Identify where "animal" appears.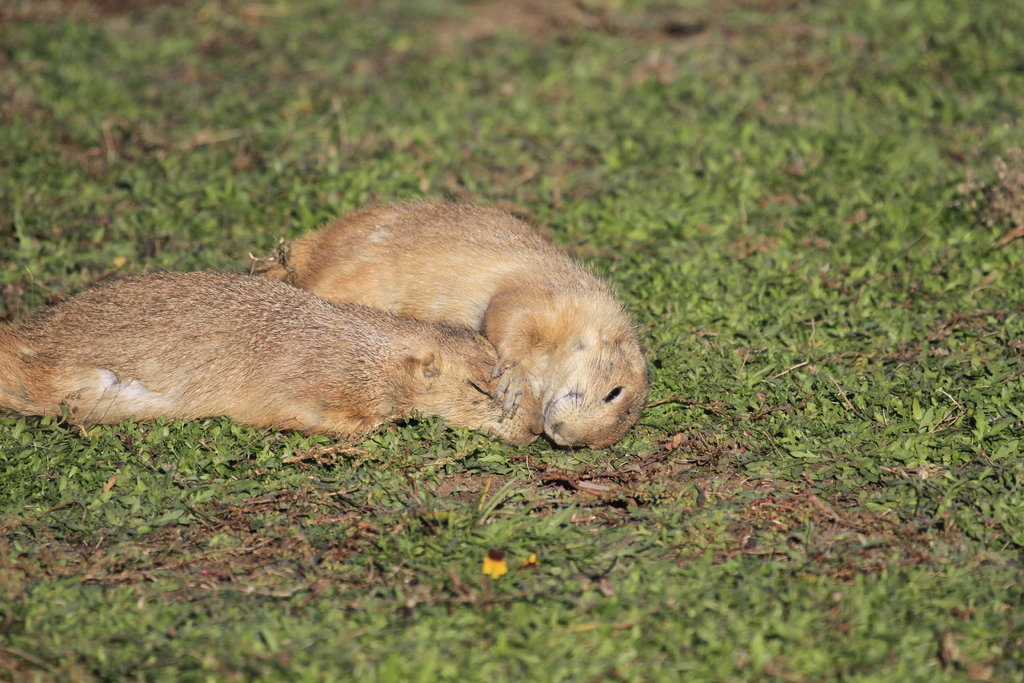
Appears at <box>250,199,653,449</box>.
